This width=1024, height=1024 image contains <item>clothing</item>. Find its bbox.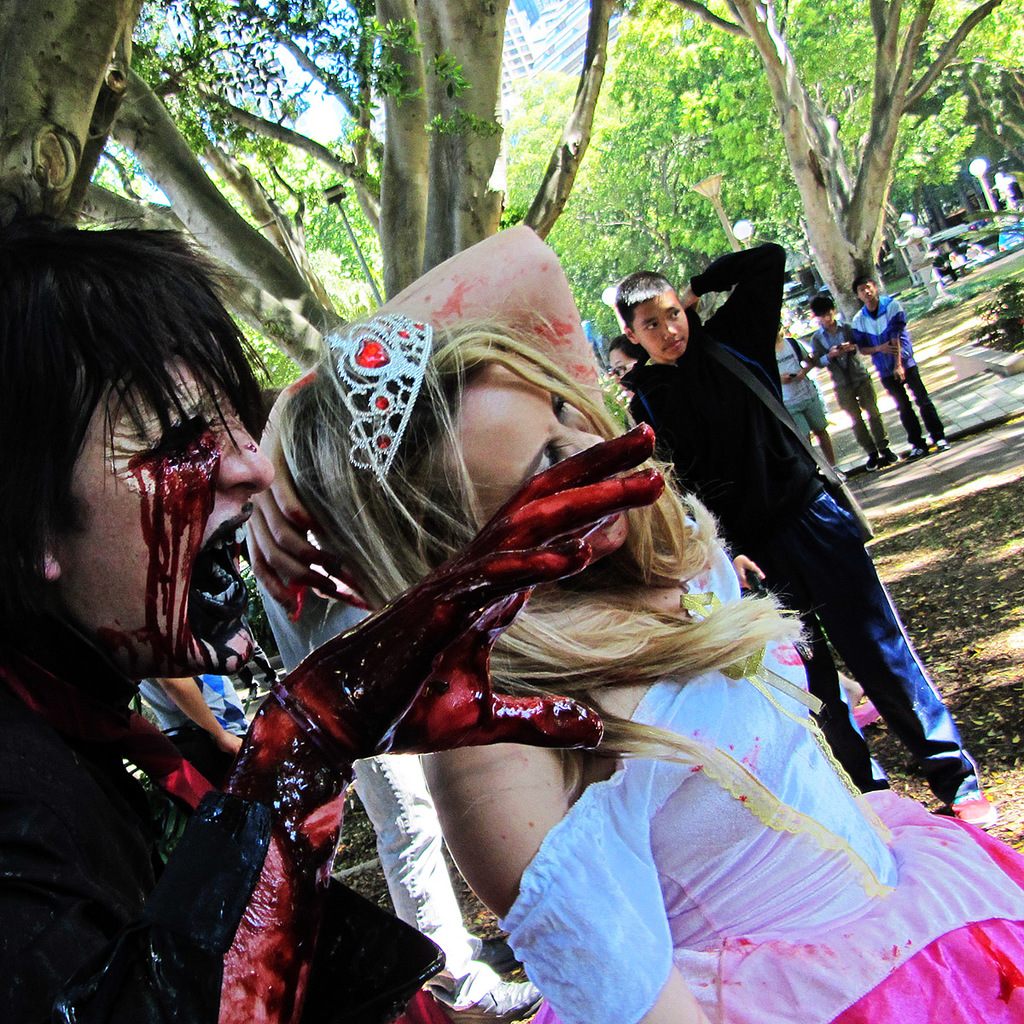
(left=811, top=322, right=887, bottom=456).
